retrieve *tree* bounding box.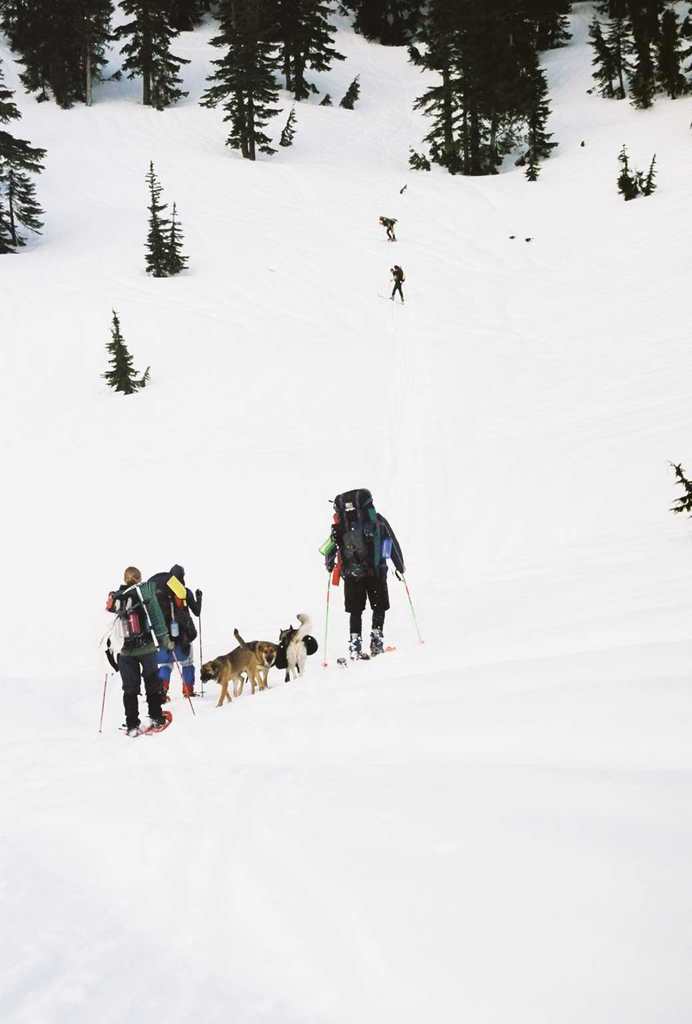
Bounding box: <bbox>0, 0, 107, 104</bbox>.
